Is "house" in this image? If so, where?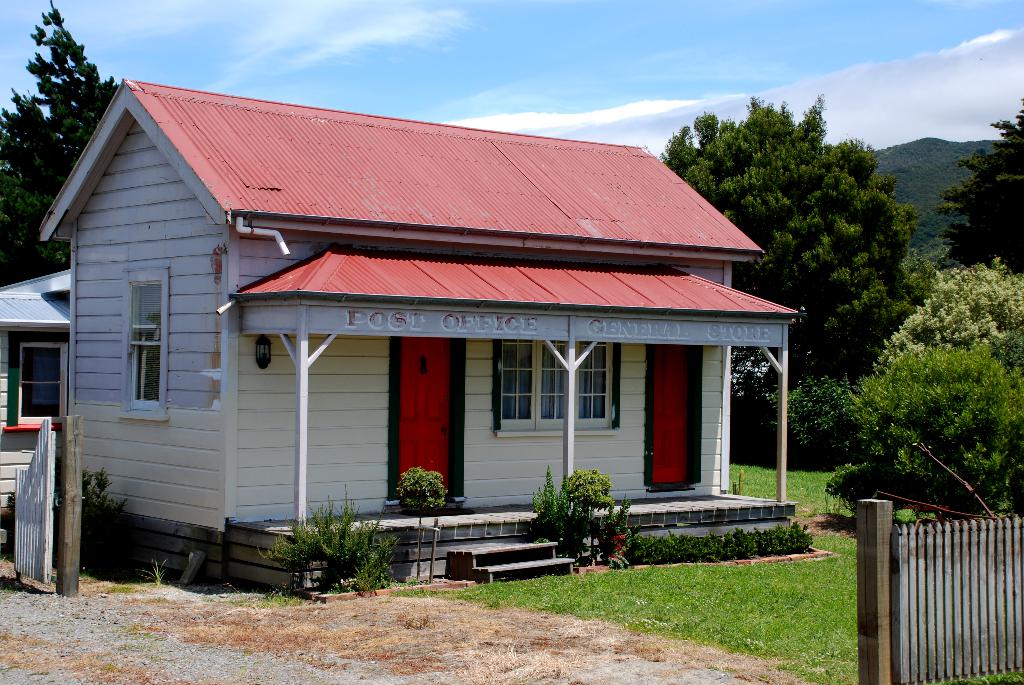
Yes, at {"left": 83, "top": 67, "right": 795, "bottom": 606}.
